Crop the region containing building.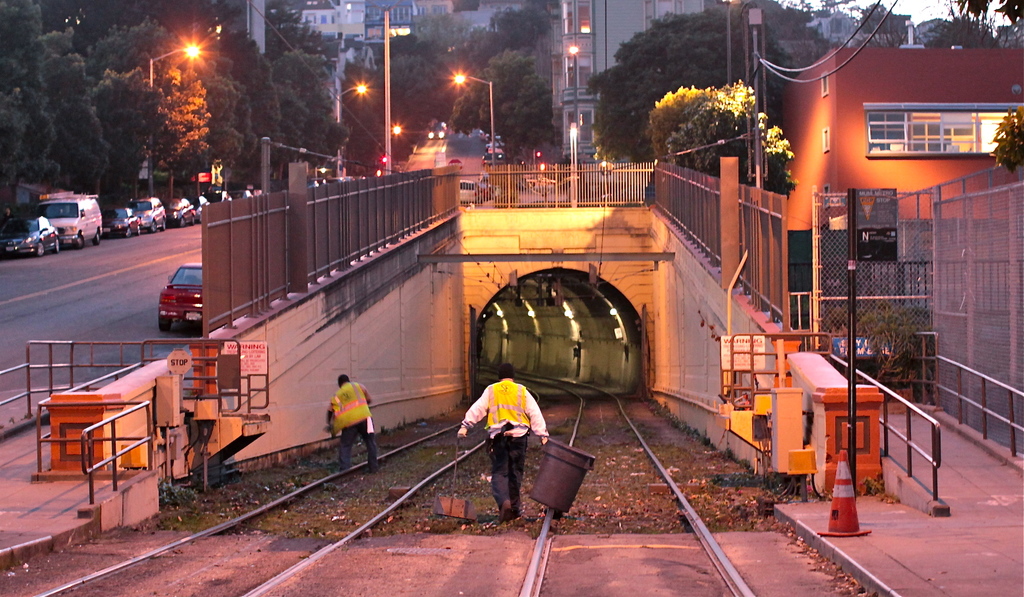
Crop region: crop(542, 0, 707, 168).
